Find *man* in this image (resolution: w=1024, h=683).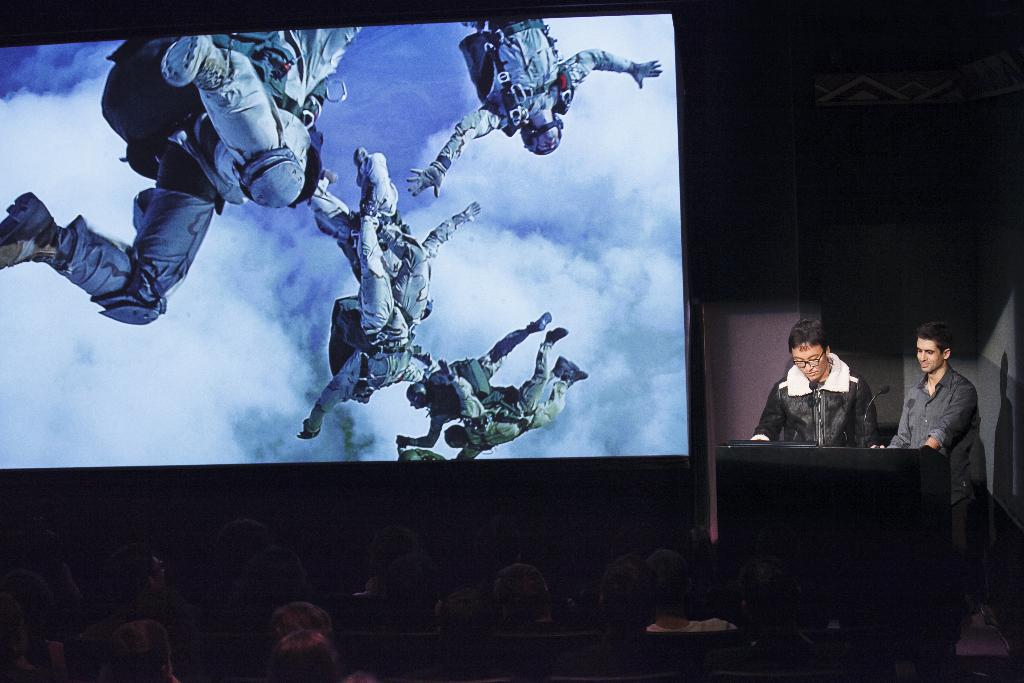
410:357:590:462.
